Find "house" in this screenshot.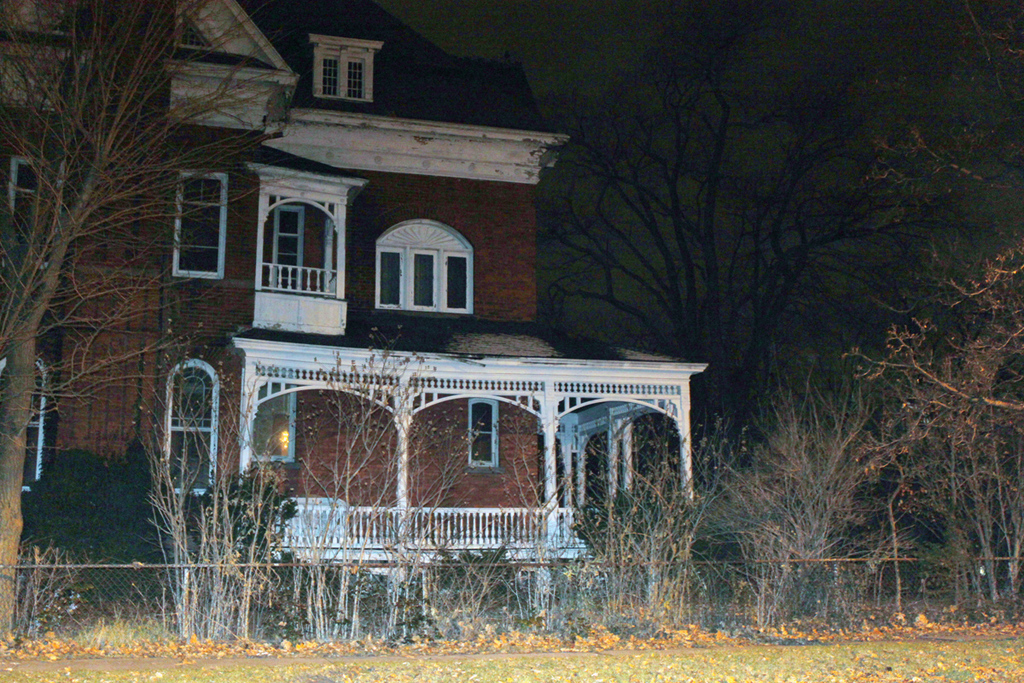
The bounding box for "house" is 0,0,709,640.
